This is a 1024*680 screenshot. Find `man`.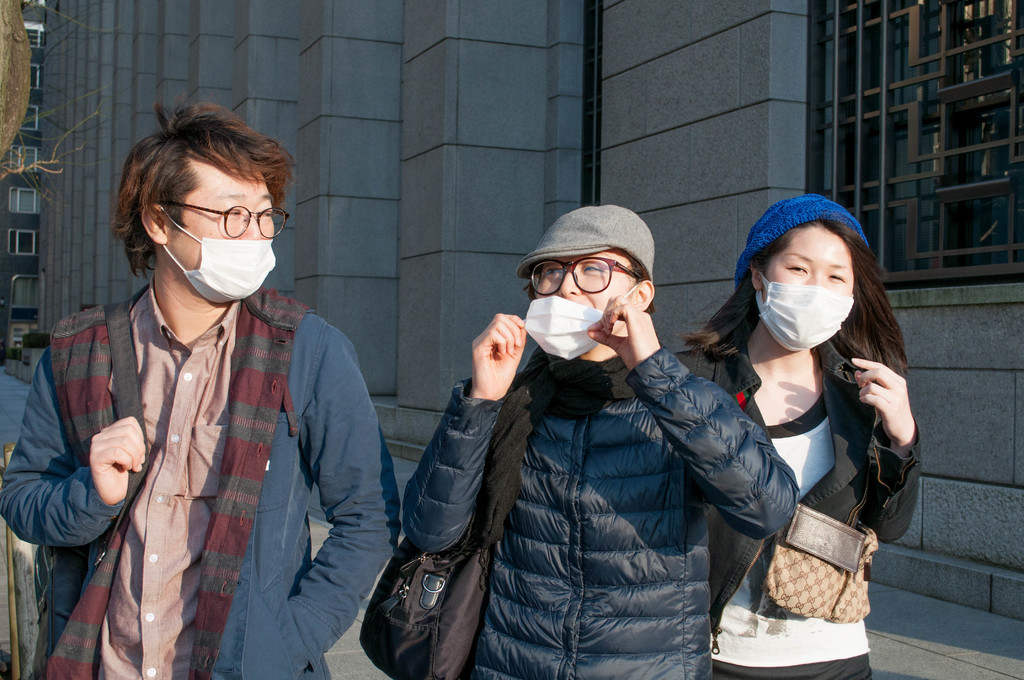
Bounding box: region(385, 192, 834, 679).
